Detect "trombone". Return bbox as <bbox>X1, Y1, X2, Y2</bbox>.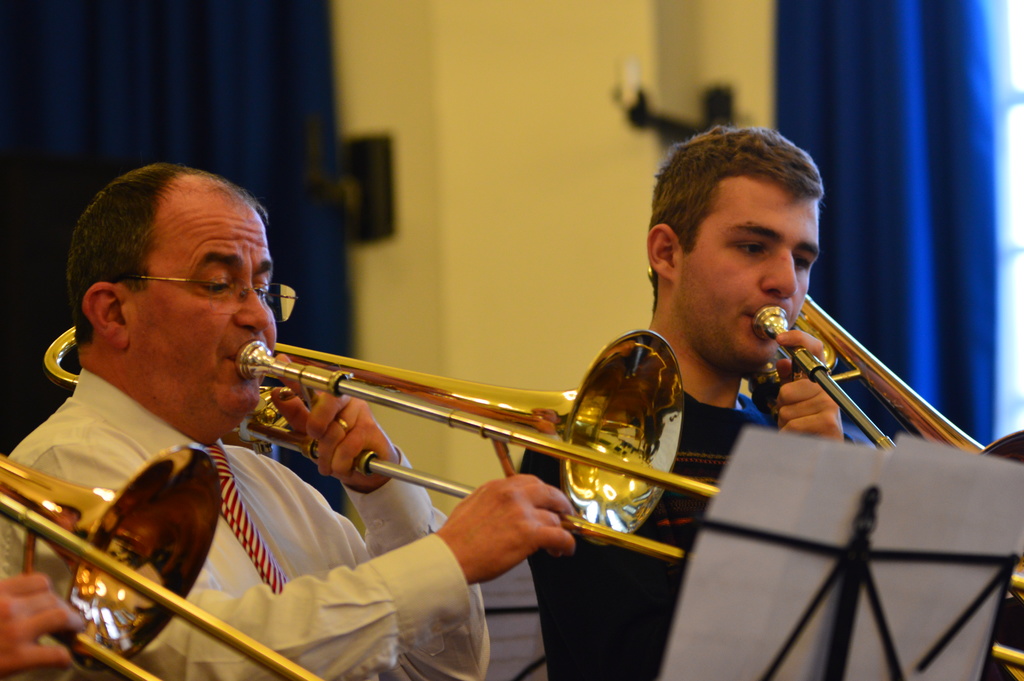
<bbox>645, 268, 1023, 604</bbox>.
